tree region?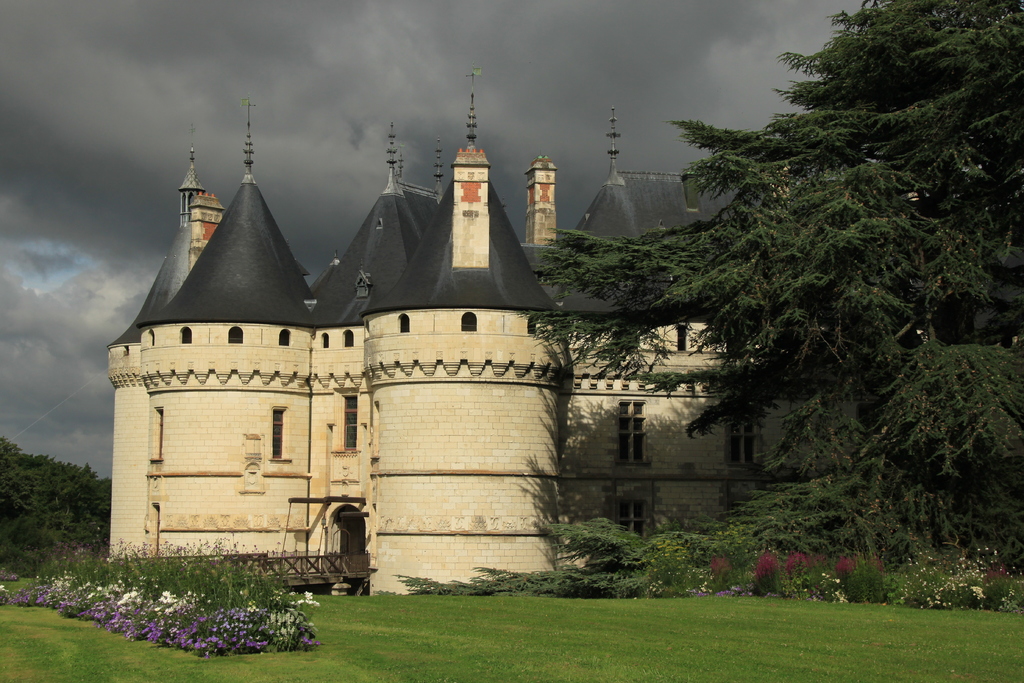
[531, 0, 1023, 572]
